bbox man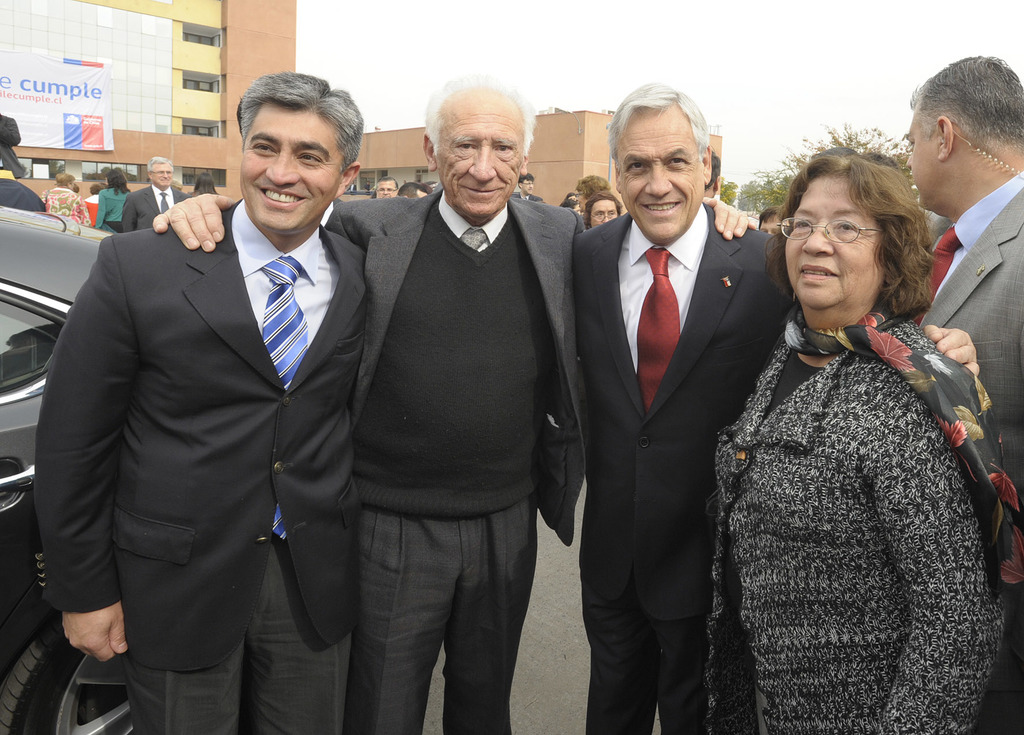
[x1=578, y1=86, x2=977, y2=732]
